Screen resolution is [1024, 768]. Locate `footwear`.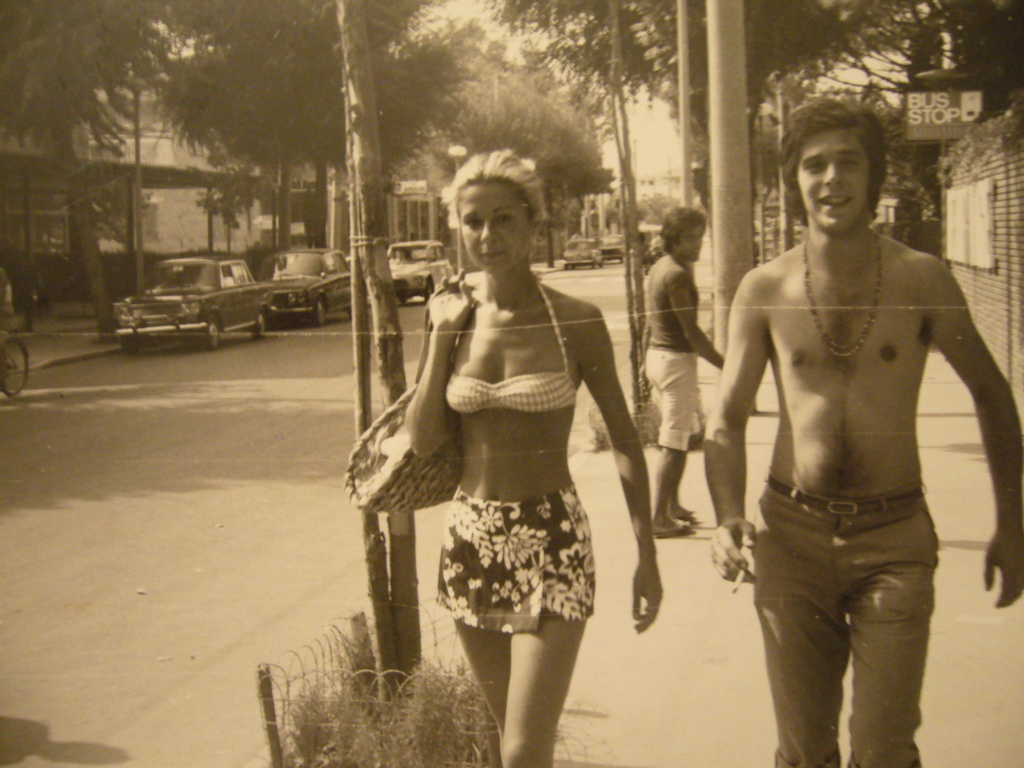
detection(670, 496, 697, 521).
